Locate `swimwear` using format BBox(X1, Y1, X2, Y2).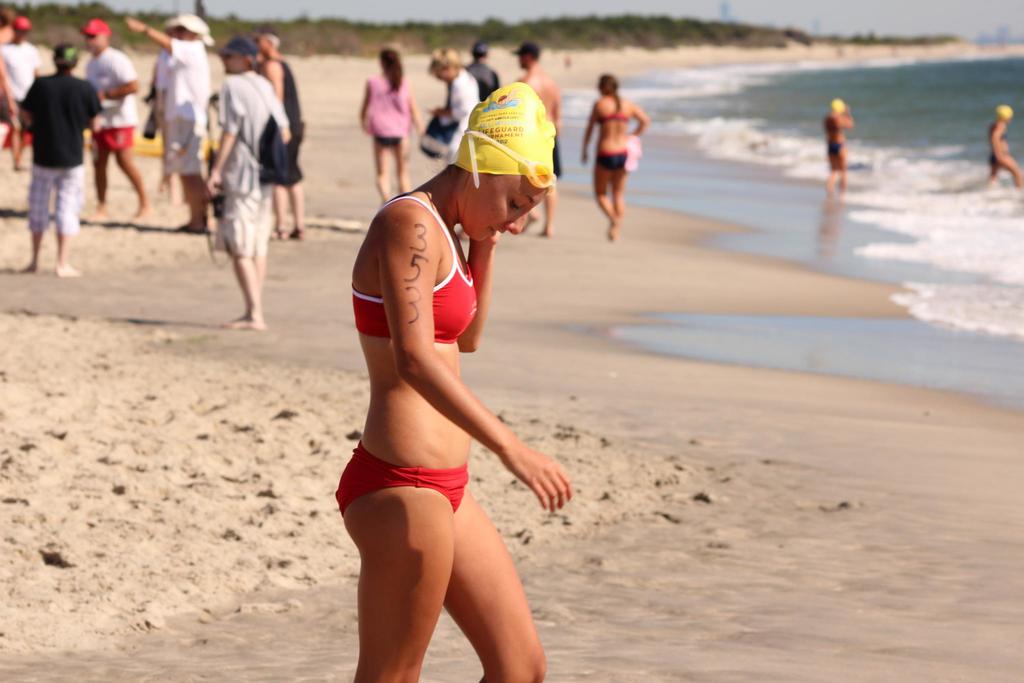
BBox(331, 440, 467, 515).
